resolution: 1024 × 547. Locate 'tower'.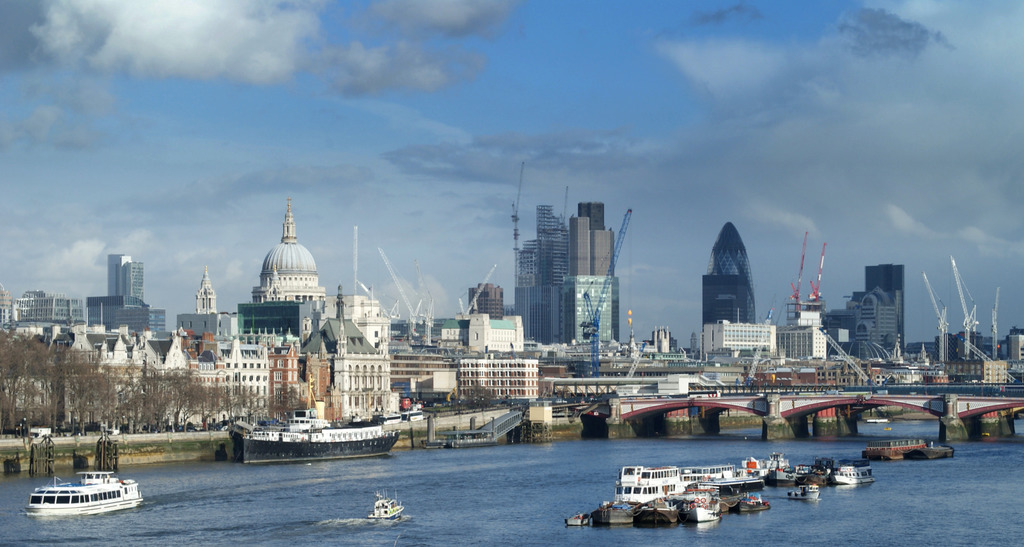
[left=248, top=188, right=325, bottom=326].
